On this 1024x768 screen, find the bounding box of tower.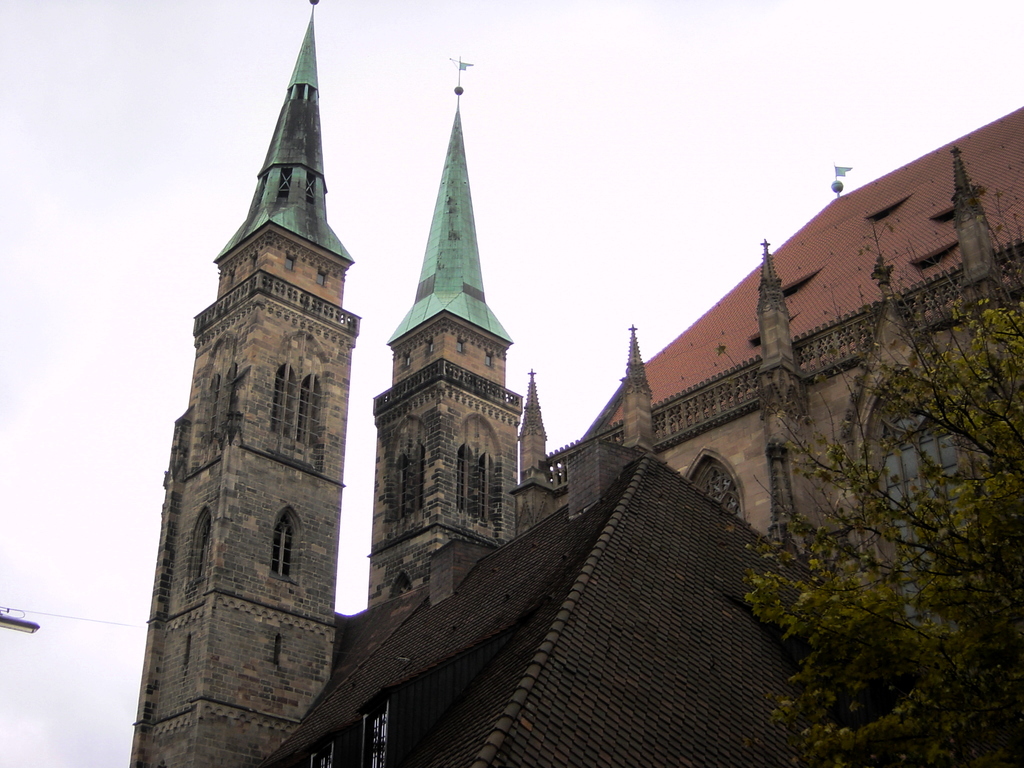
Bounding box: Rect(136, 10, 372, 734).
